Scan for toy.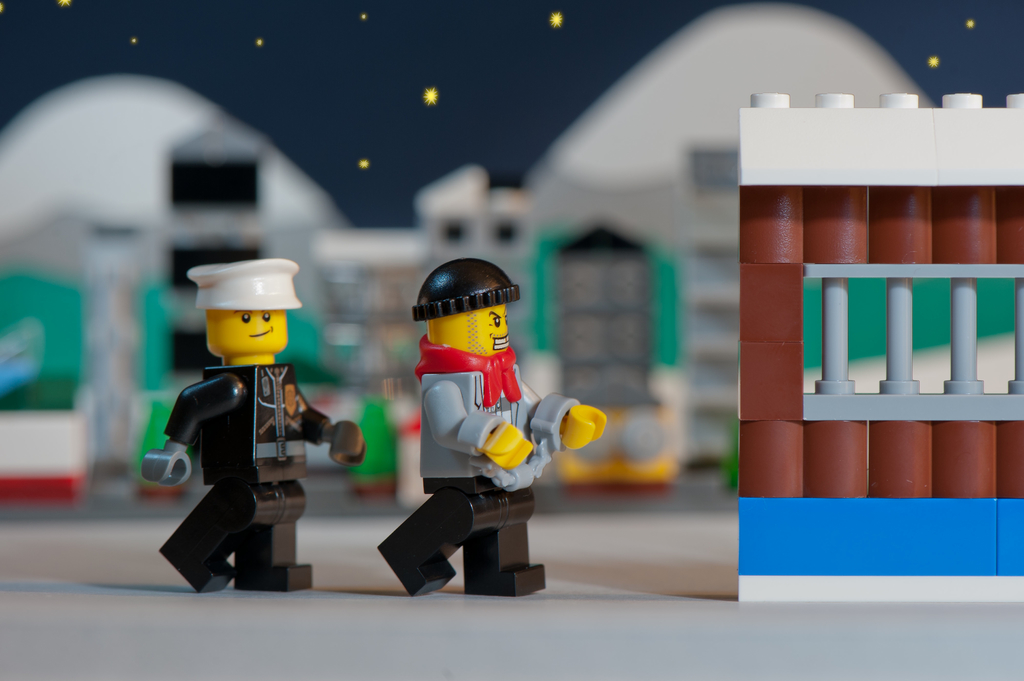
Scan result: [left=376, top=257, right=605, bottom=607].
